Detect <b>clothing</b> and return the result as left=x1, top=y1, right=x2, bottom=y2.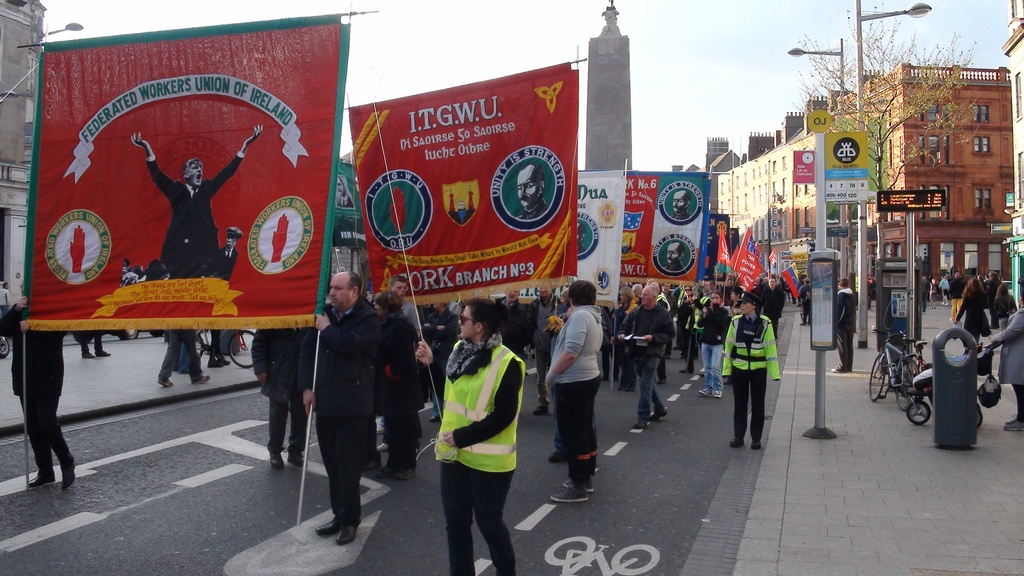
left=0, top=303, right=74, bottom=477.
